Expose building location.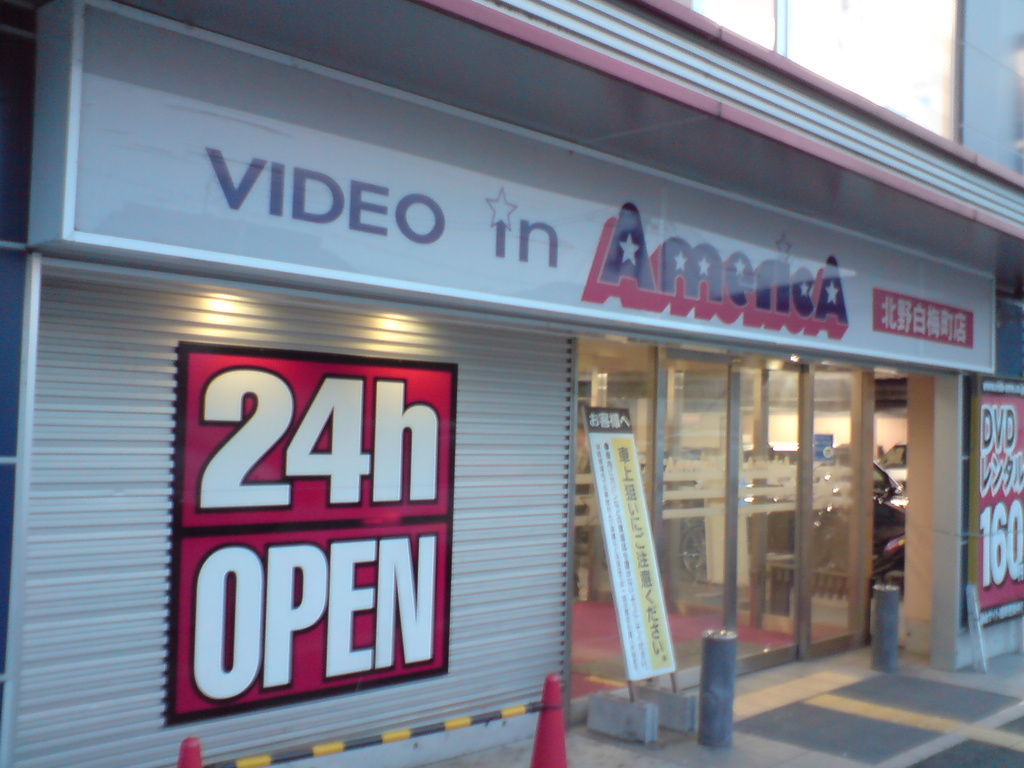
Exposed at [left=688, top=0, right=1023, bottom=175].
